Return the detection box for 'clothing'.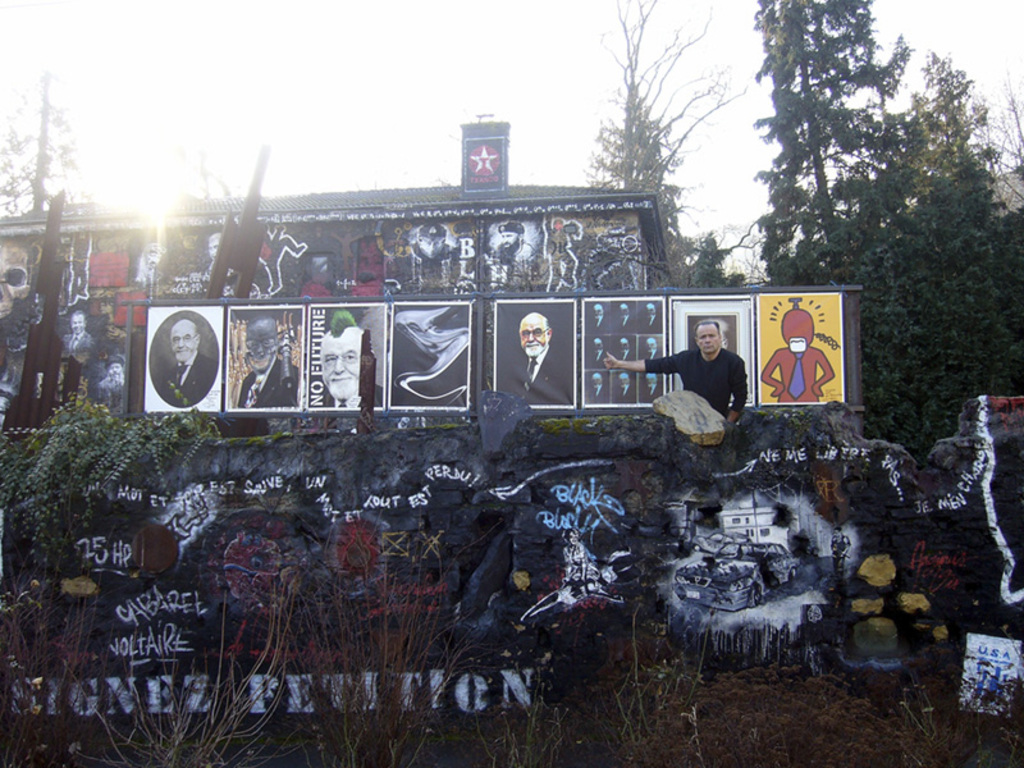
96, 370, 124, 420.
